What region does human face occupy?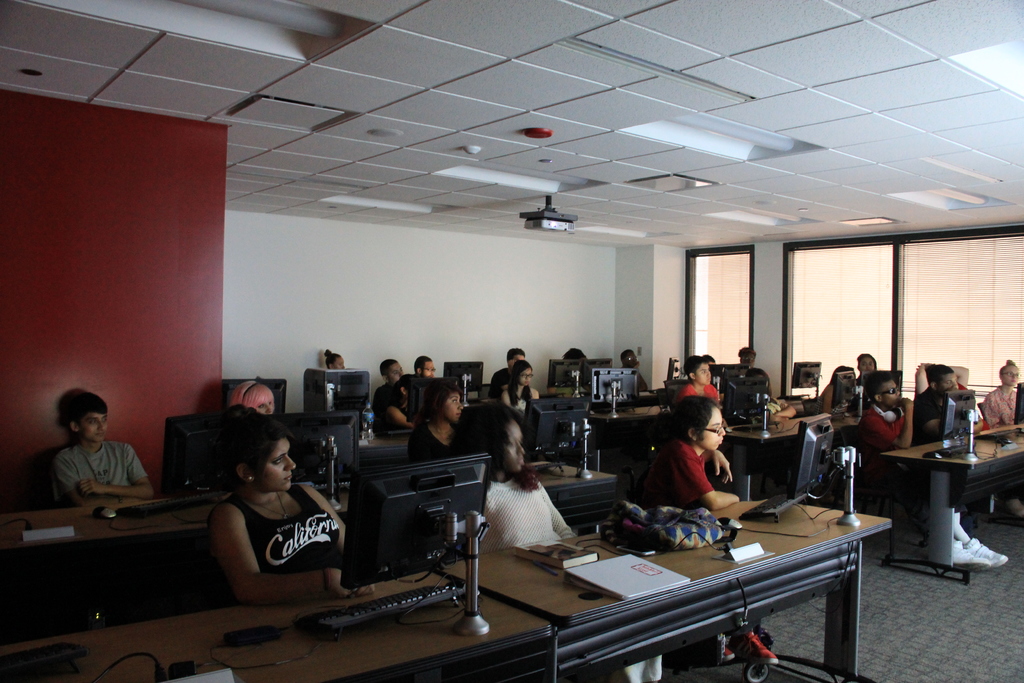
bbox=(387, 361, 403, 381).
